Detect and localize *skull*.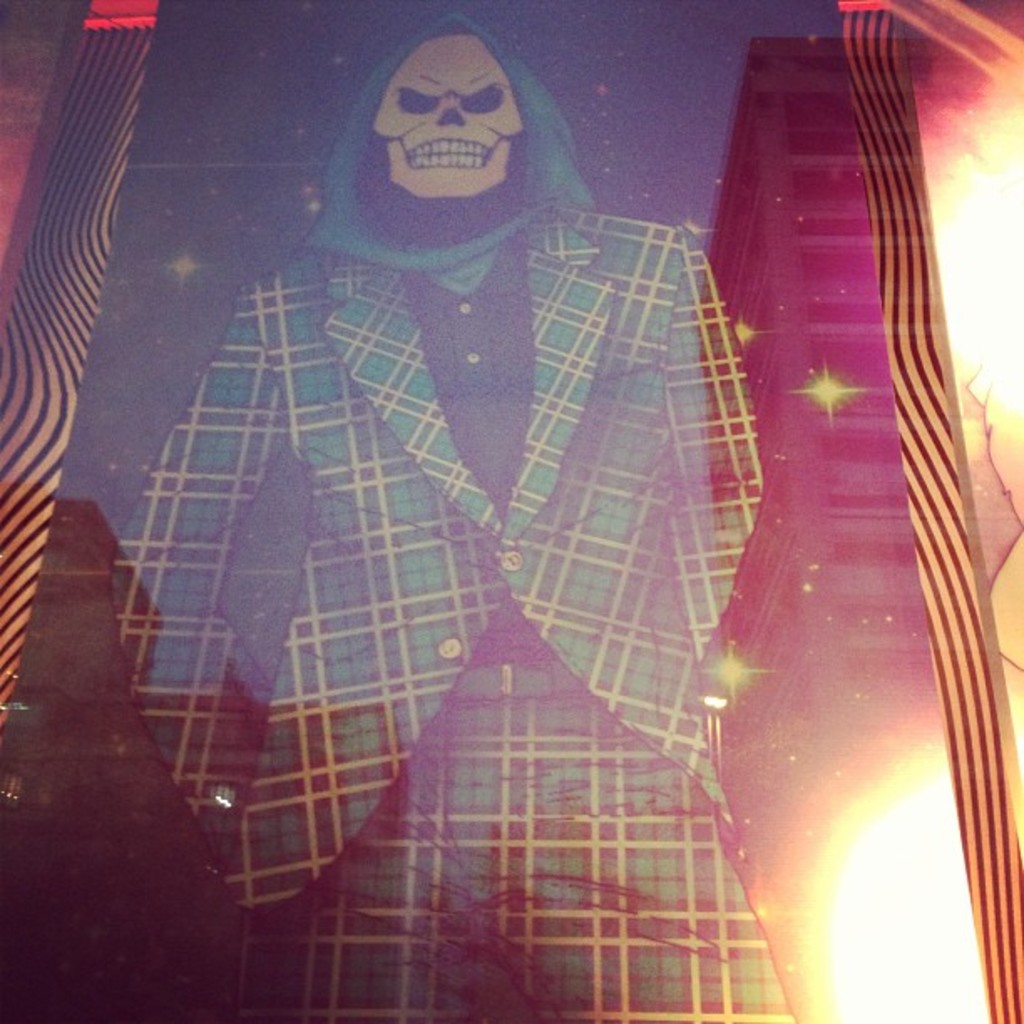
Localized at bbox(375, 33, 525, 202).
